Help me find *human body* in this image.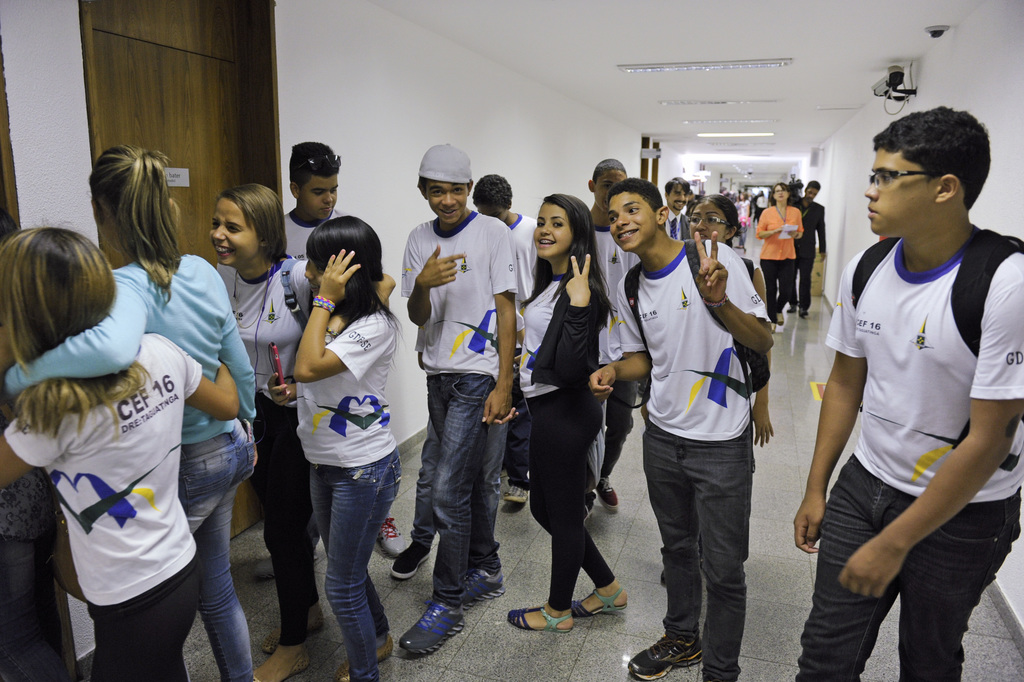
Found it: BBox(473, 170, 538, 507).
